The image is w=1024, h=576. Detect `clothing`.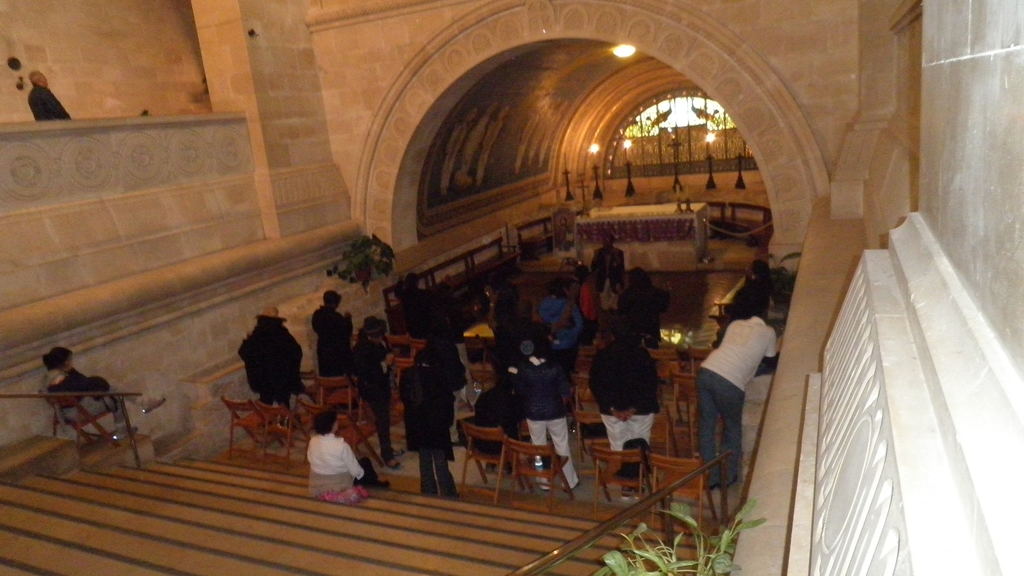
Detection: <box>26,86,69,118</box>.
